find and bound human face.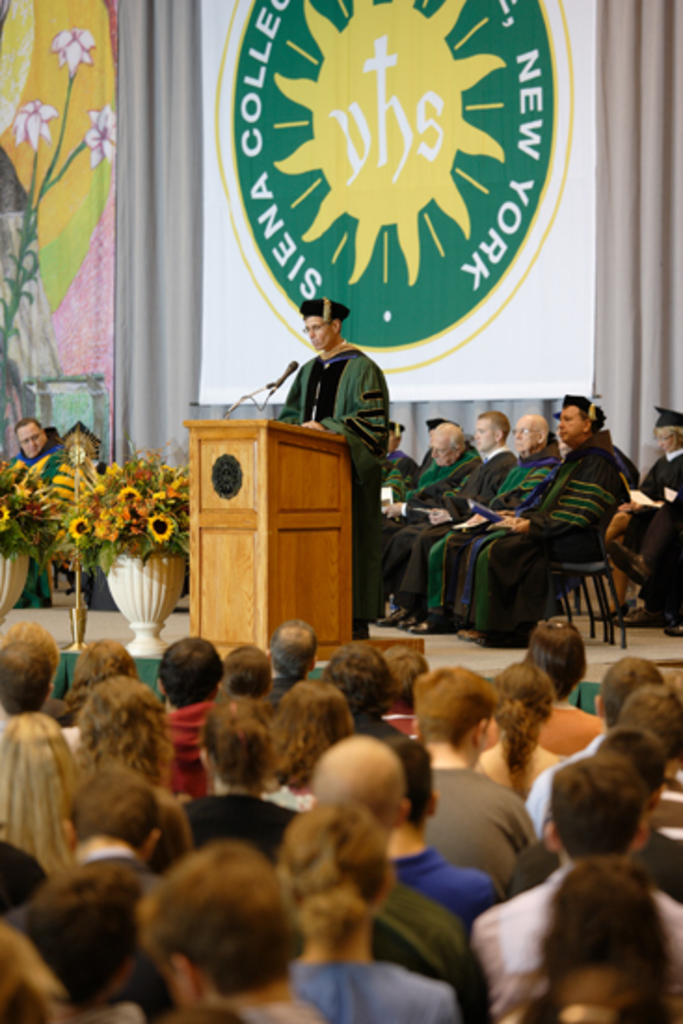
Bound: box=[558, 406, 586, 447].
